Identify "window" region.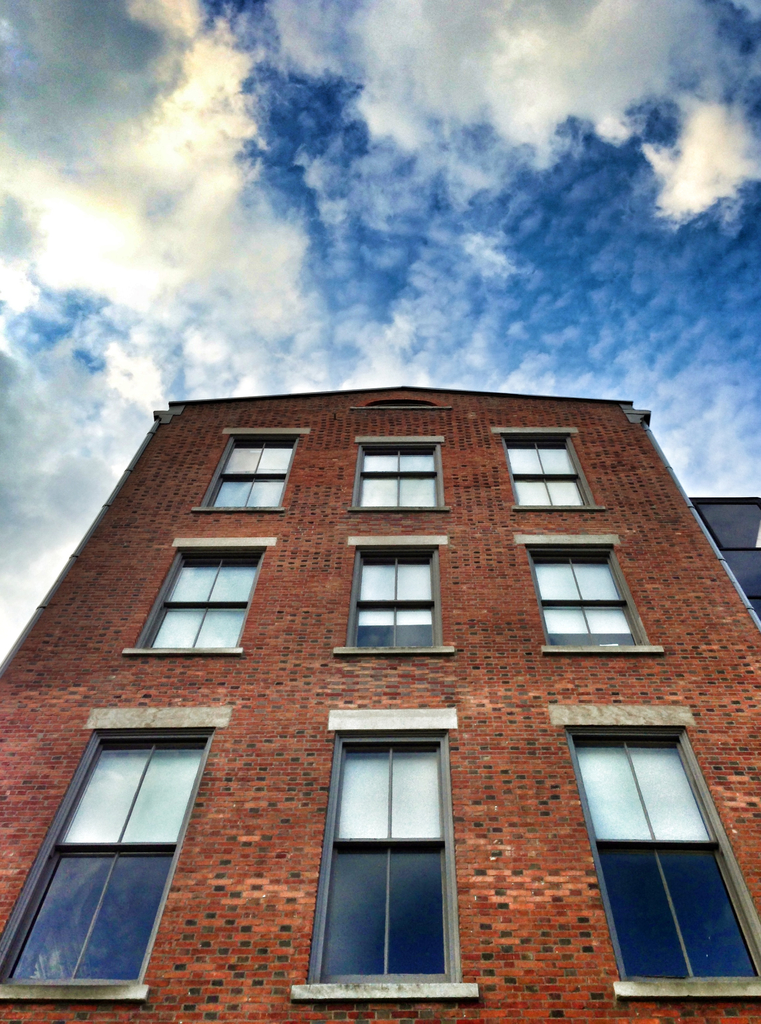
Region: <bbox>187, 421, 306, 503</bbox>.
